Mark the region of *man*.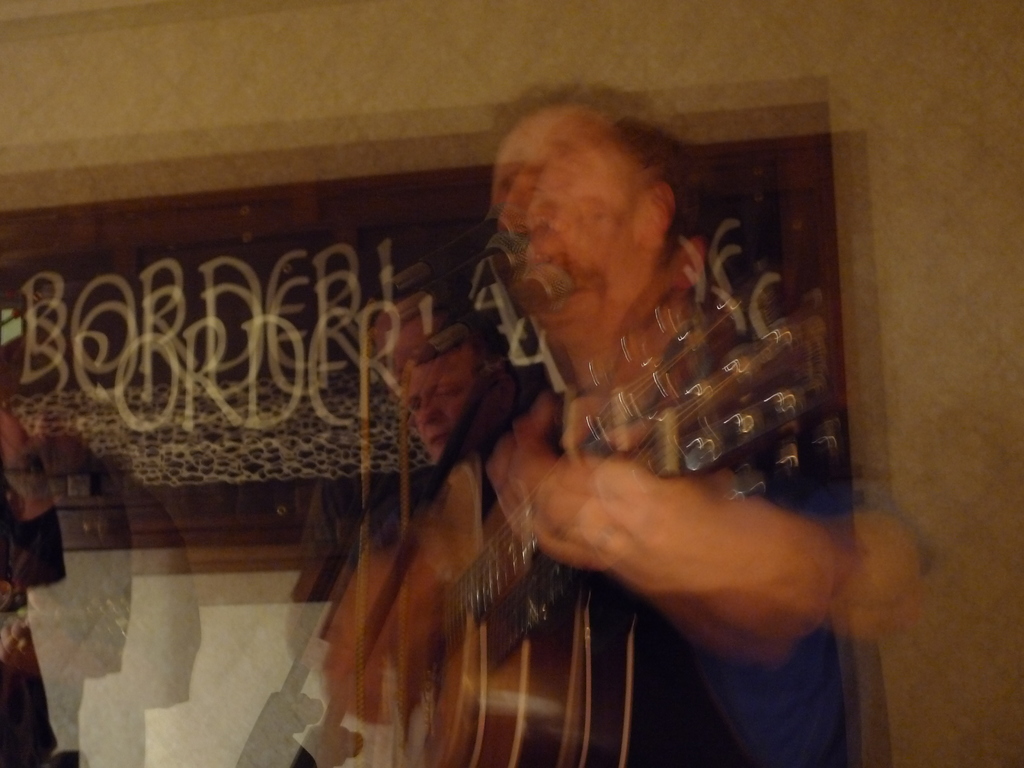
Region: x1=360 y1=97 x2=880 y2=767.
